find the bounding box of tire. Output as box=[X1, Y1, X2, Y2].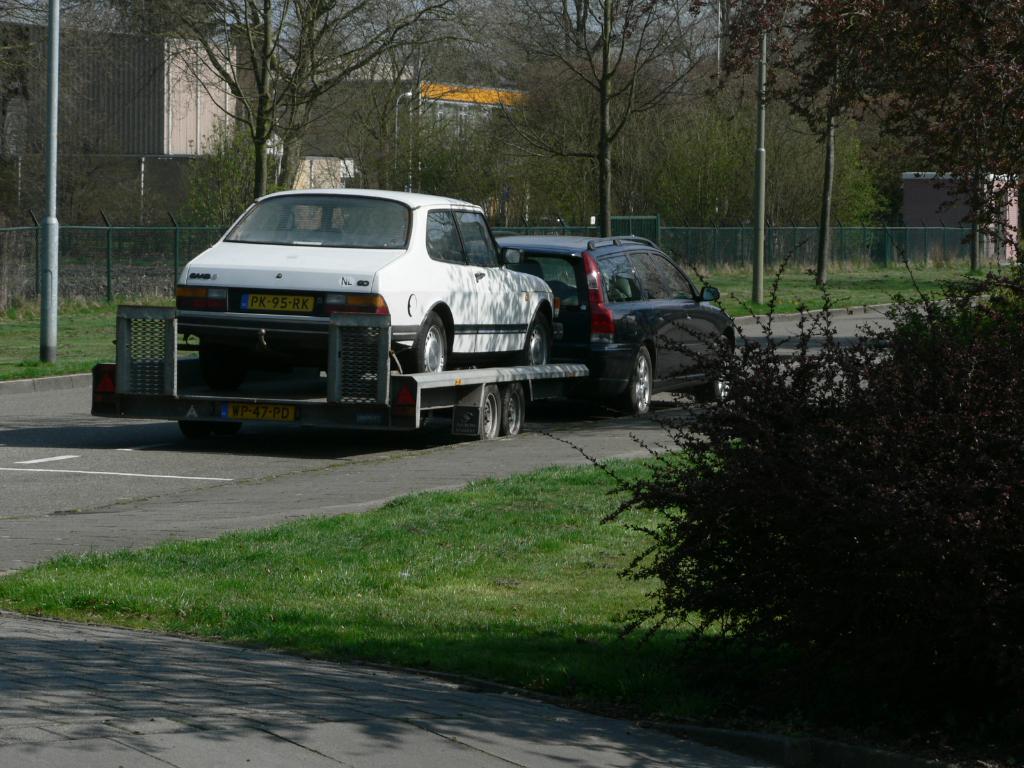
box=[504, 383, 525, 436].
